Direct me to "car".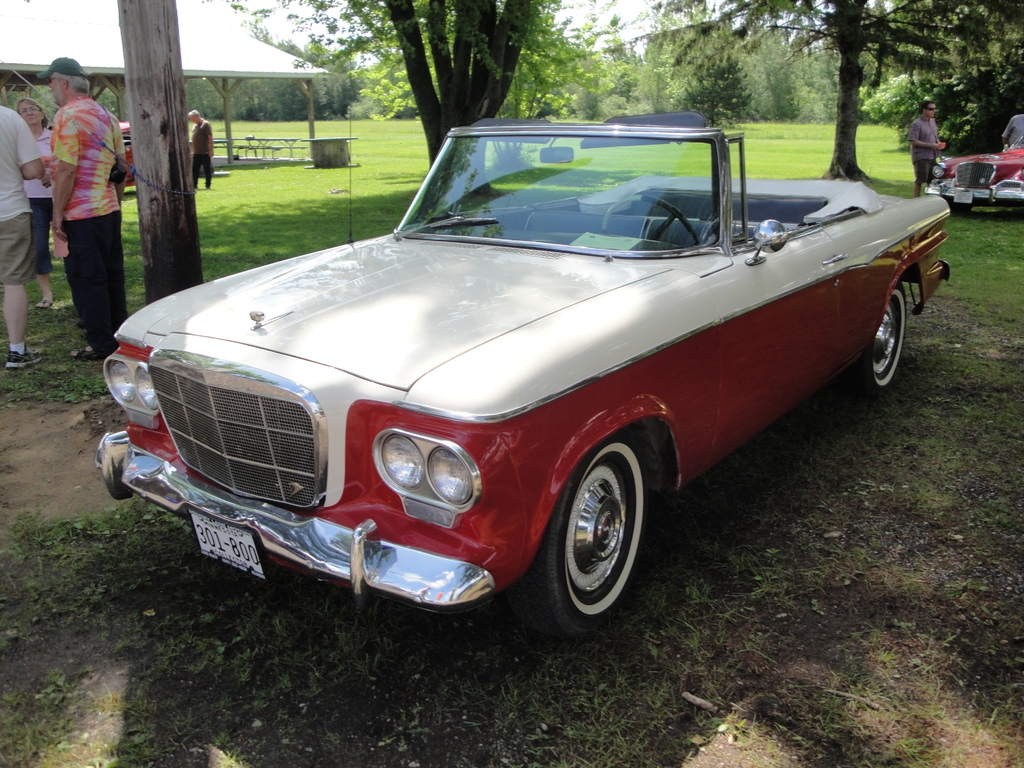
Direction: 92:116:956:638.
